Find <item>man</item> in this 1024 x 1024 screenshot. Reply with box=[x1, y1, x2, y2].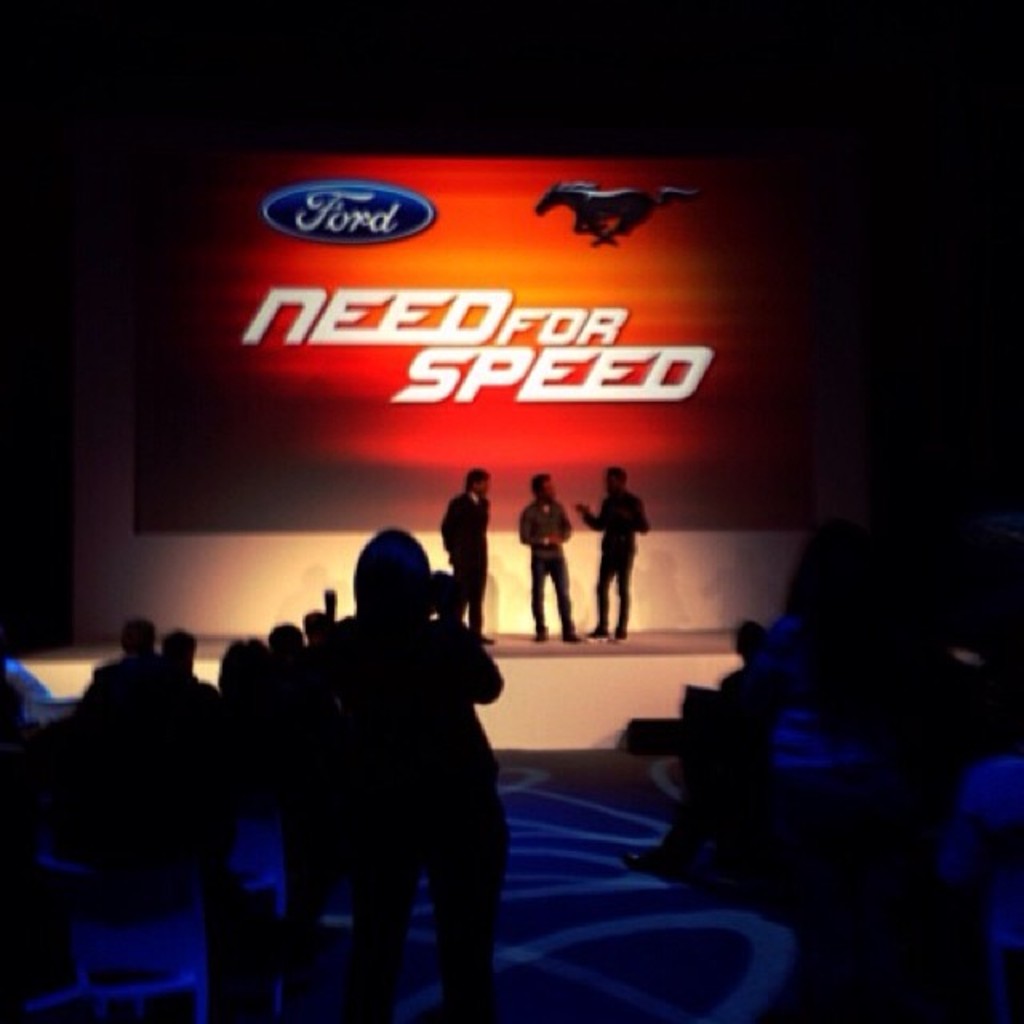
box=[517, 480, 578, 648].
